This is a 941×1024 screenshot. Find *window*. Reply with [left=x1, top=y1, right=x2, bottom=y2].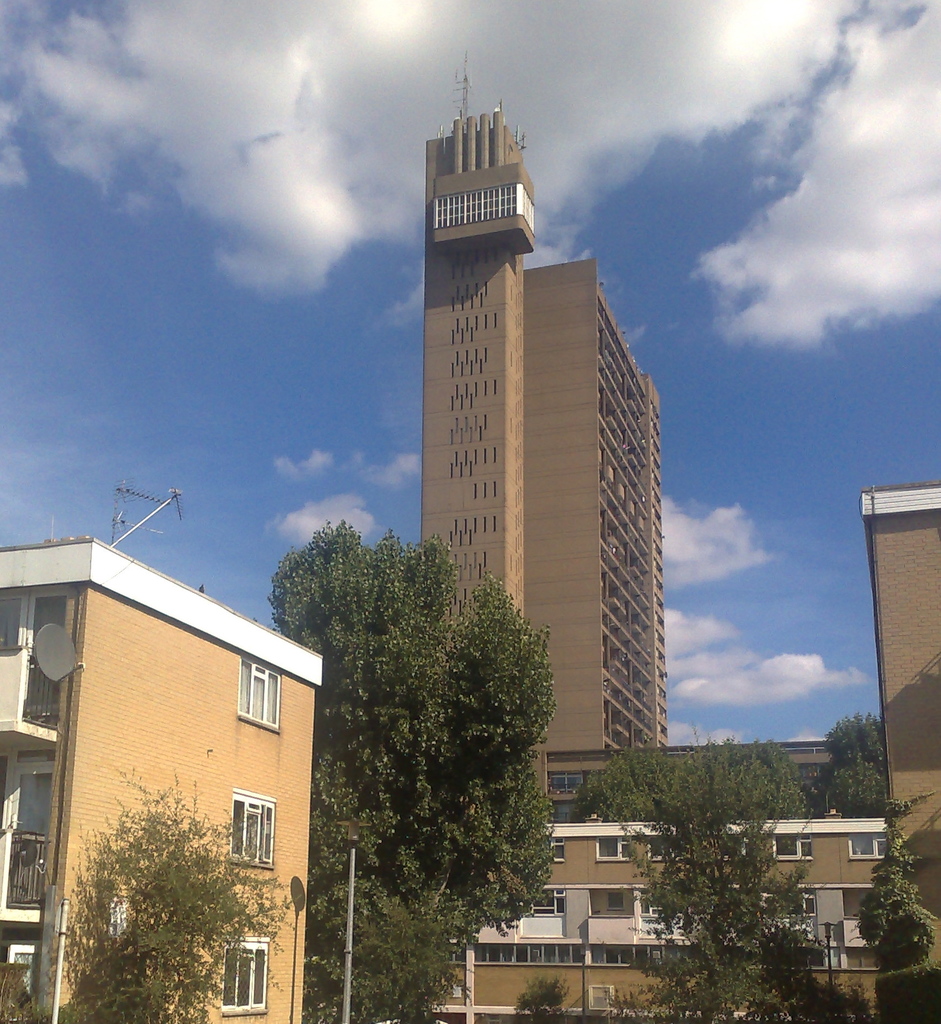
[left=6, top=945, right=32, bottom=1004].
